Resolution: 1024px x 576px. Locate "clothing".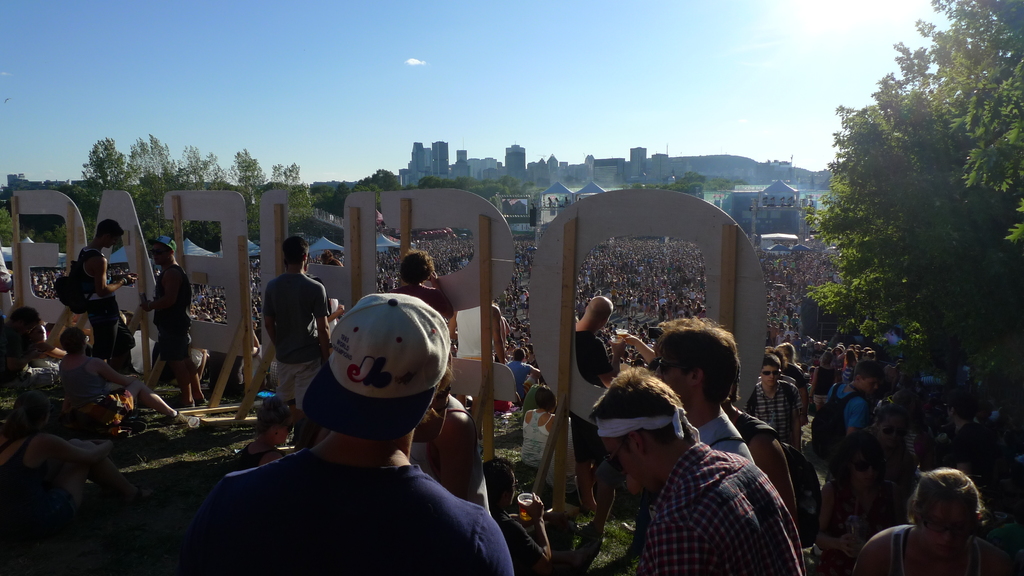
(522,408,557,462).
